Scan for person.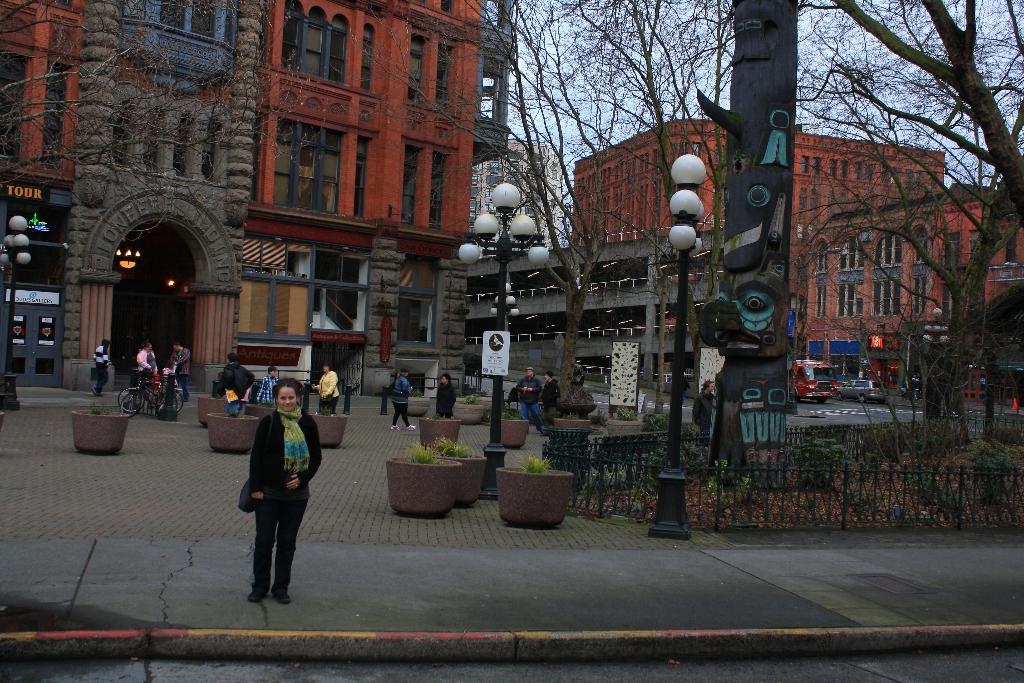
Scan result: [315, 366, 339, 415].
